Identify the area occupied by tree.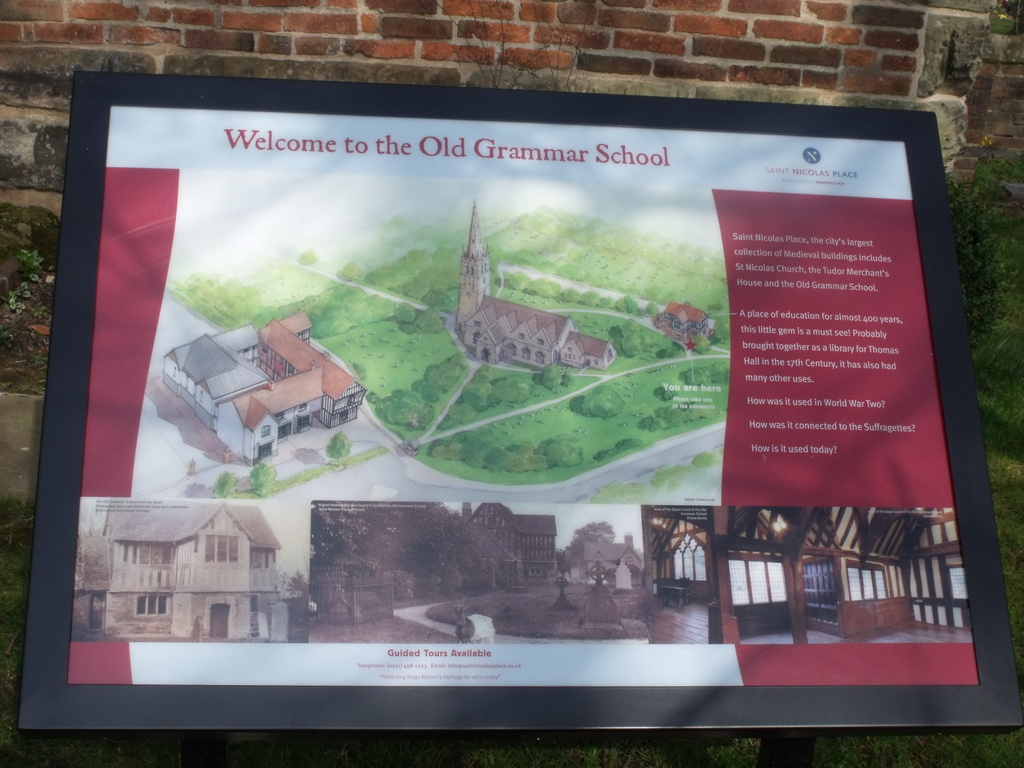
Area: 250/461/276/493.
